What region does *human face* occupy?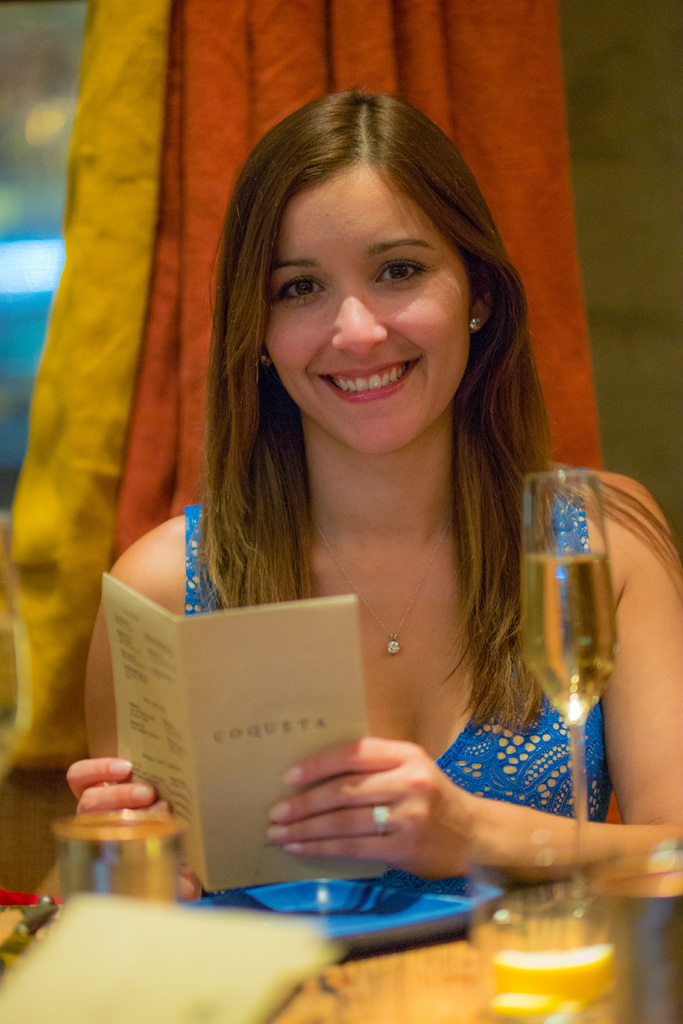
pyautogui.locateOnScreen(261, 157, 473, 456).
